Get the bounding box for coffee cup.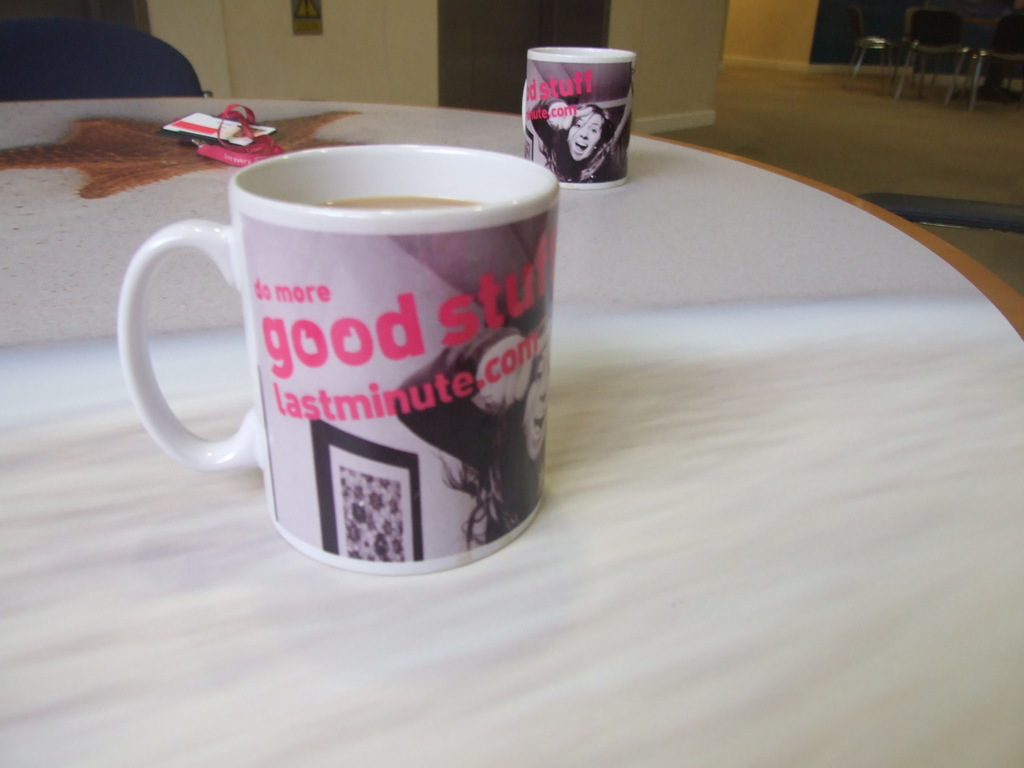
518,48,637,193.
